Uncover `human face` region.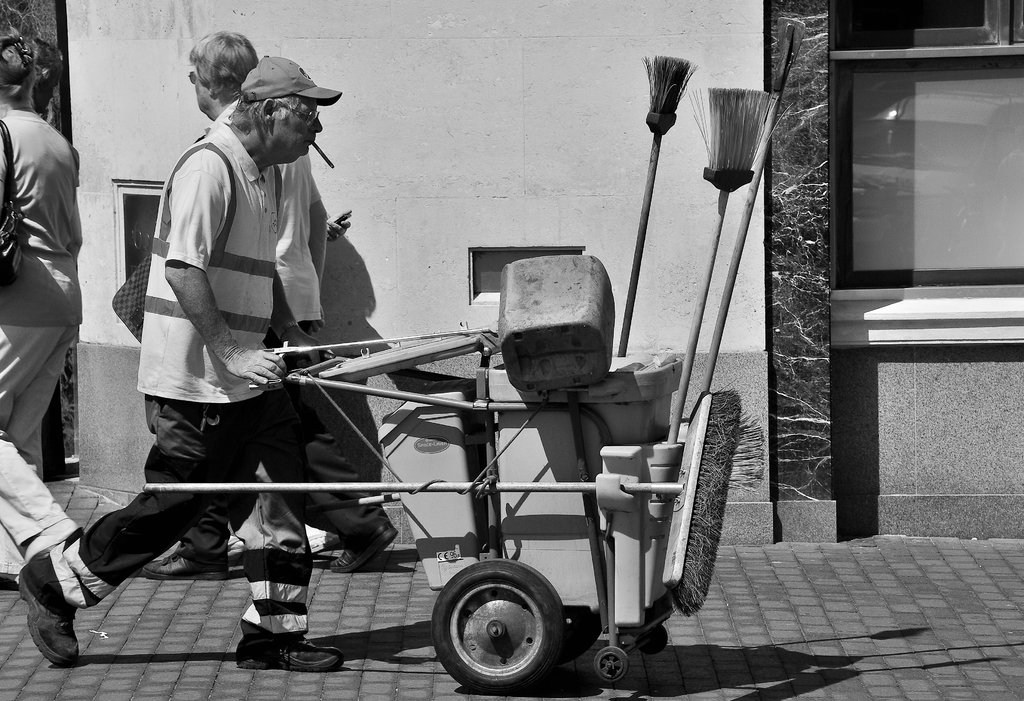
Uncovered: BBox(277, 92, 324, 160).
